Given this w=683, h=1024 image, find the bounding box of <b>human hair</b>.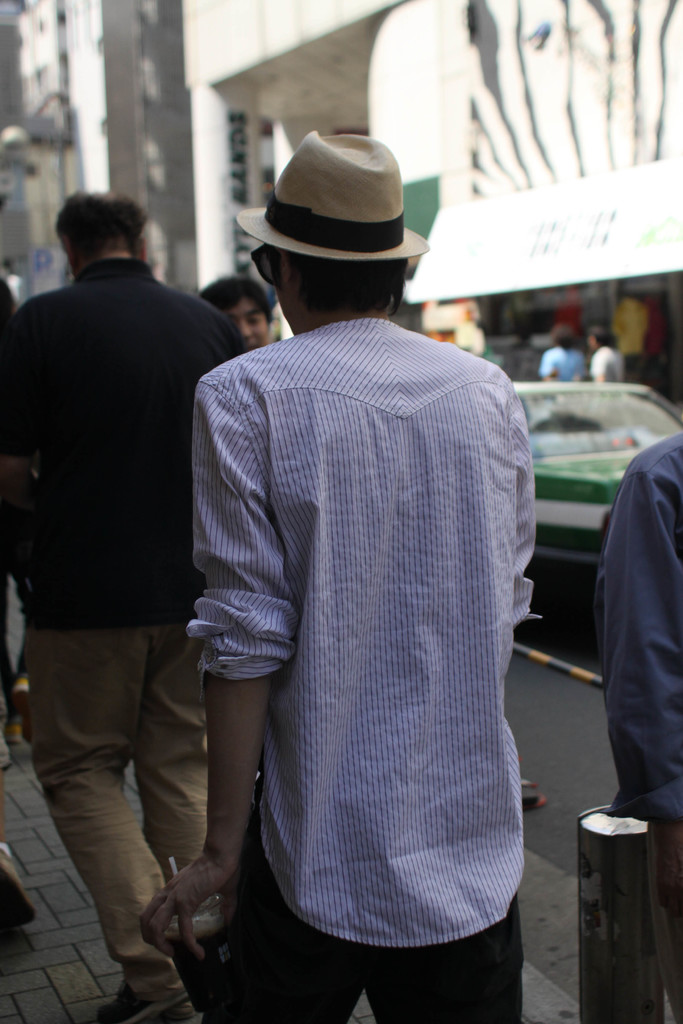
(42, 182, 141, 258).
